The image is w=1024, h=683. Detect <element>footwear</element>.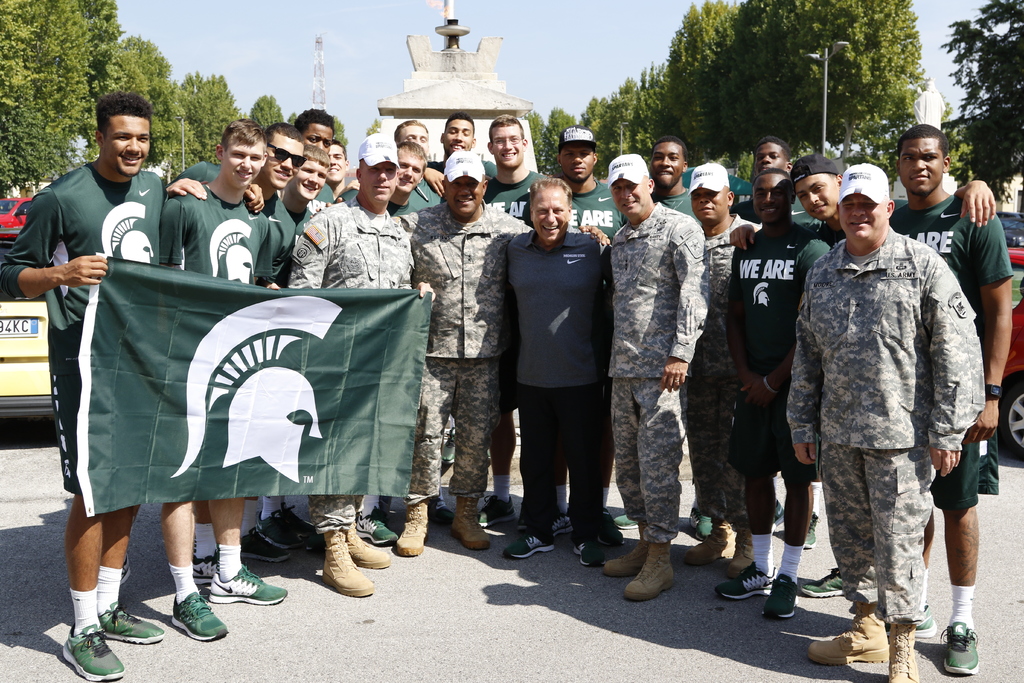
Detection: x1=396 y1=498 x2=429 y2=555.
